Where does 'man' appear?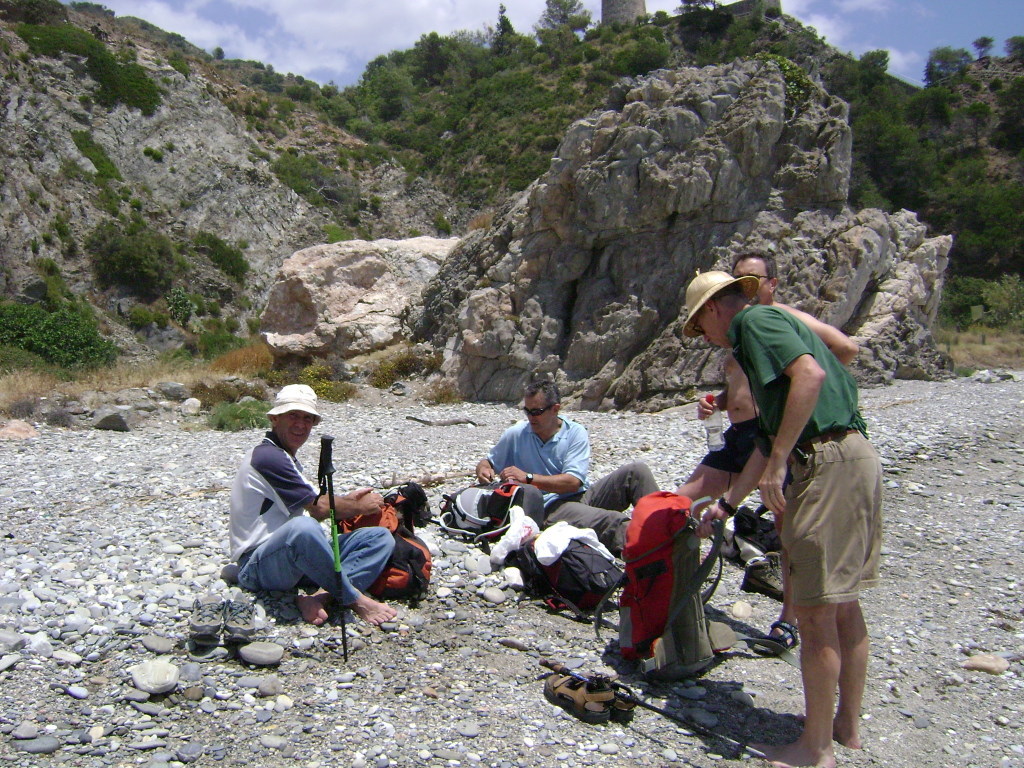
Appears at 476 380 659 555.
